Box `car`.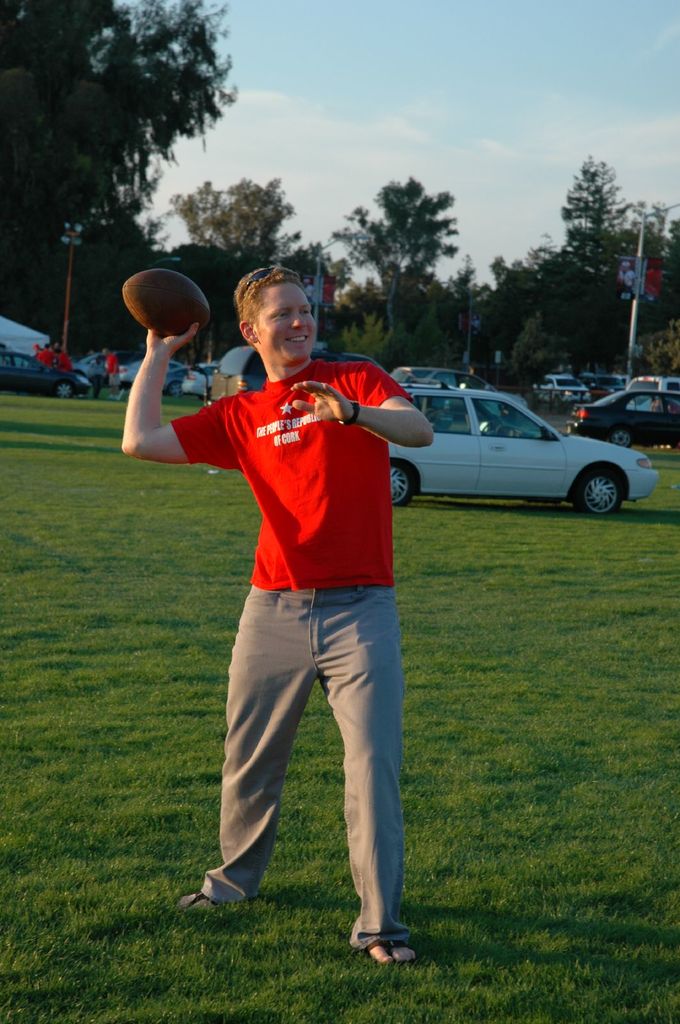
bbox=[64, 350, 125, 385].
